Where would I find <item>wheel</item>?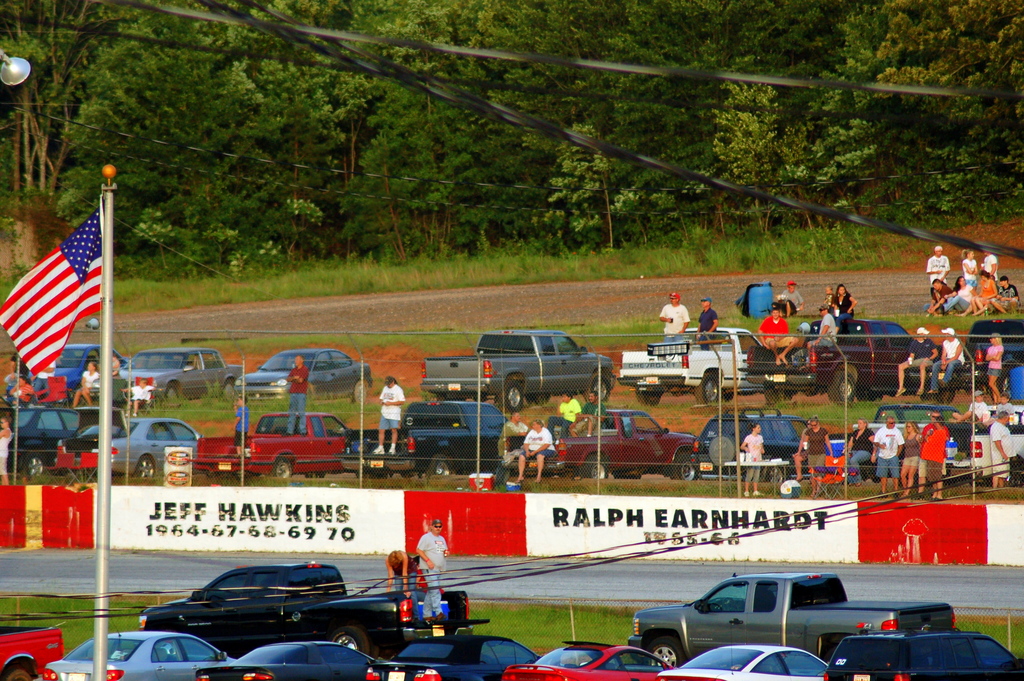
At [269,458,293,478].
